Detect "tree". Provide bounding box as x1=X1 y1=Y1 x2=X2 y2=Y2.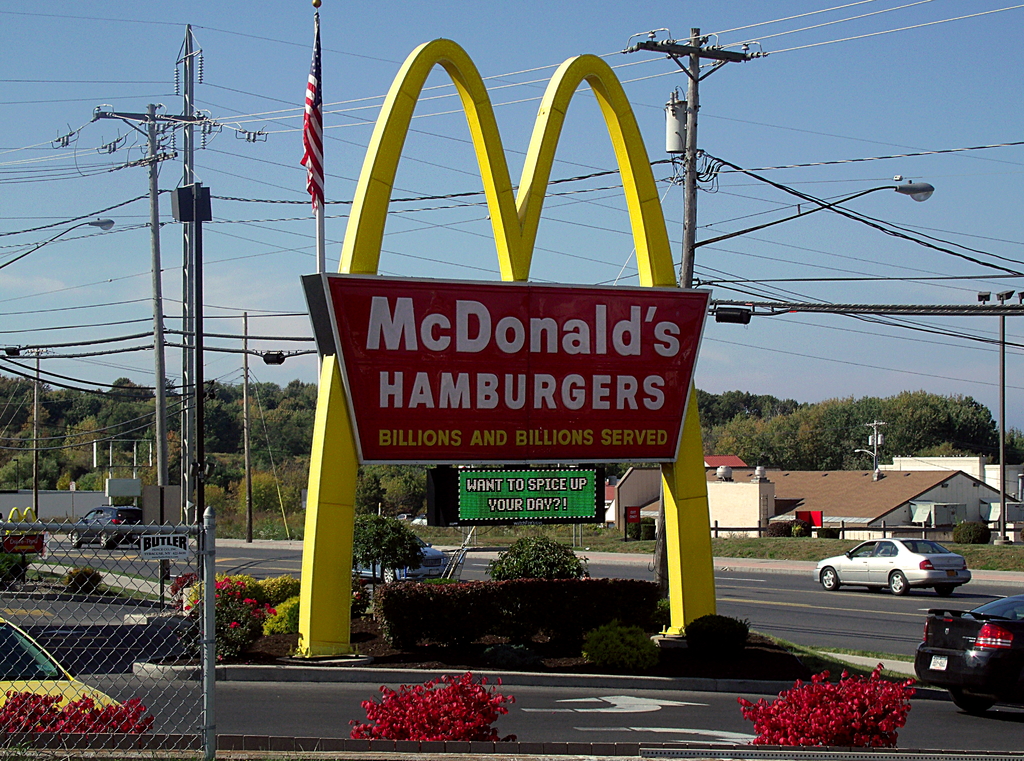
x1=138 y1=425 x2=188 y2=491.
